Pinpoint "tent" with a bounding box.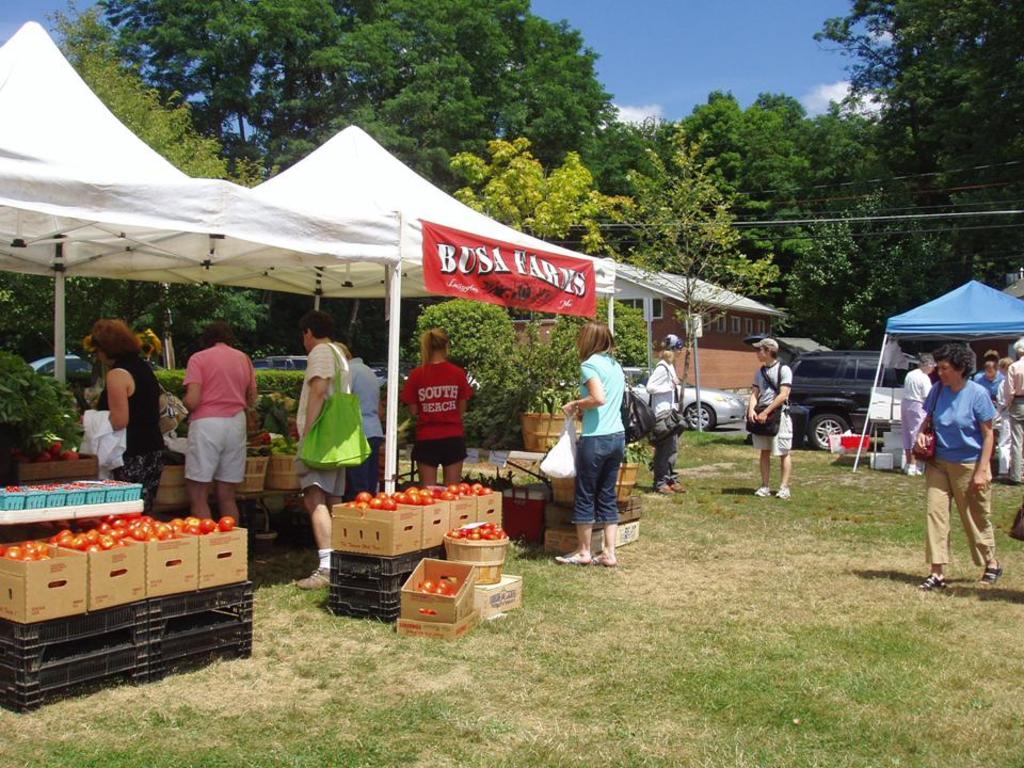
bbox=[842, 281, 1023, 486].
